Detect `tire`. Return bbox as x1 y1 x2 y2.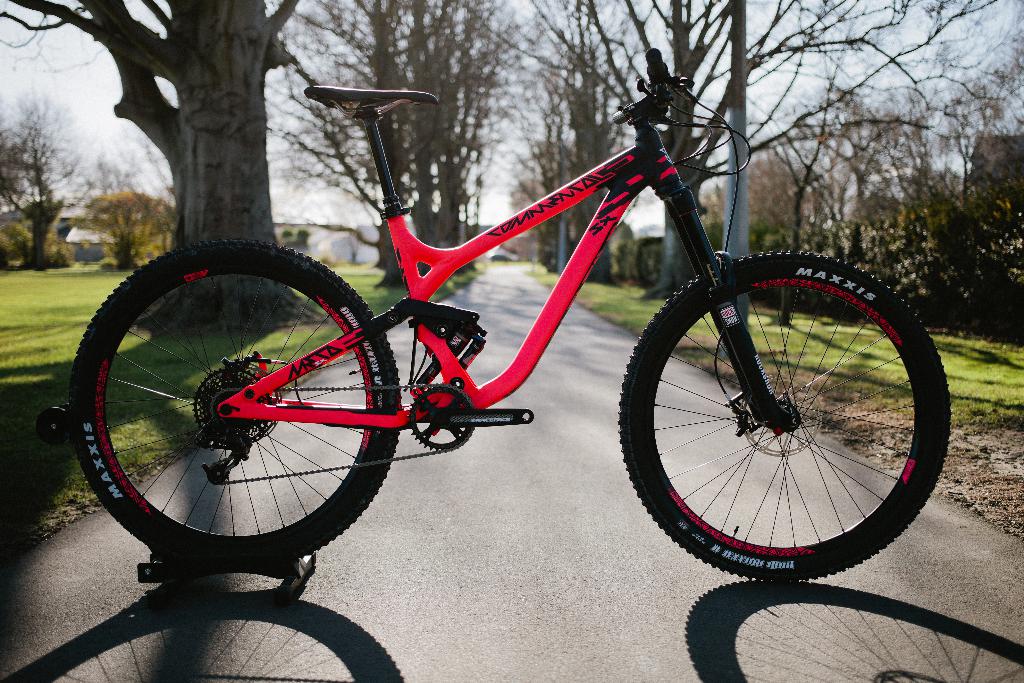
621 247 948 586.
